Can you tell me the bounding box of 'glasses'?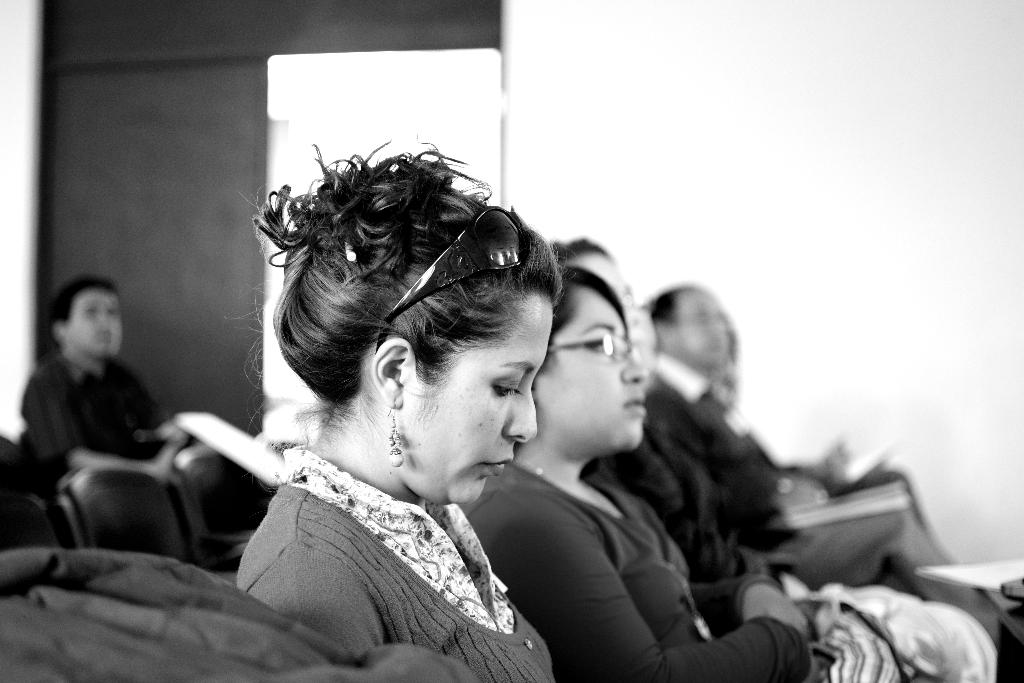
<bbox>374, 202, 527, 353</bbox>.
